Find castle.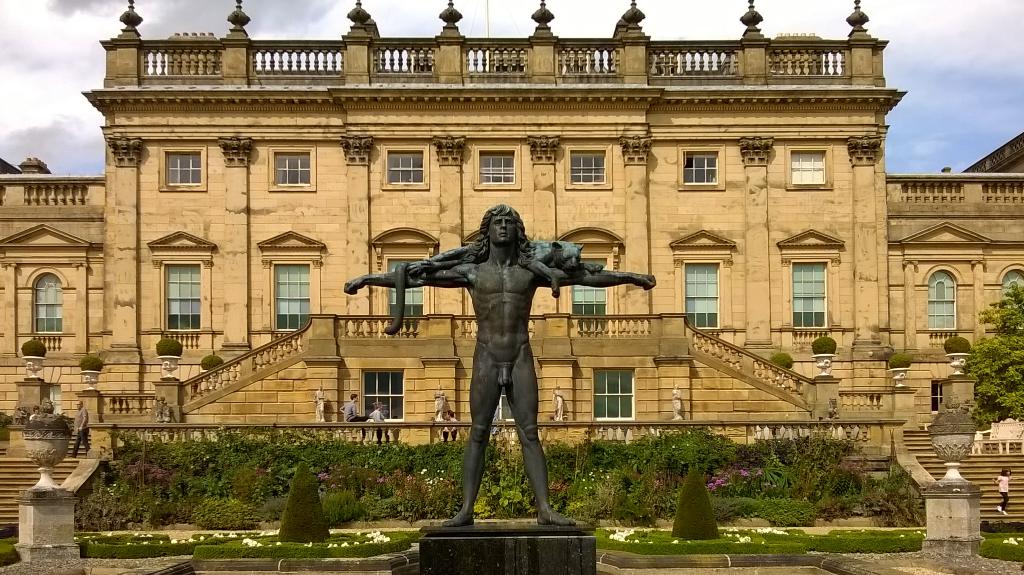
12 0 1022 525.
